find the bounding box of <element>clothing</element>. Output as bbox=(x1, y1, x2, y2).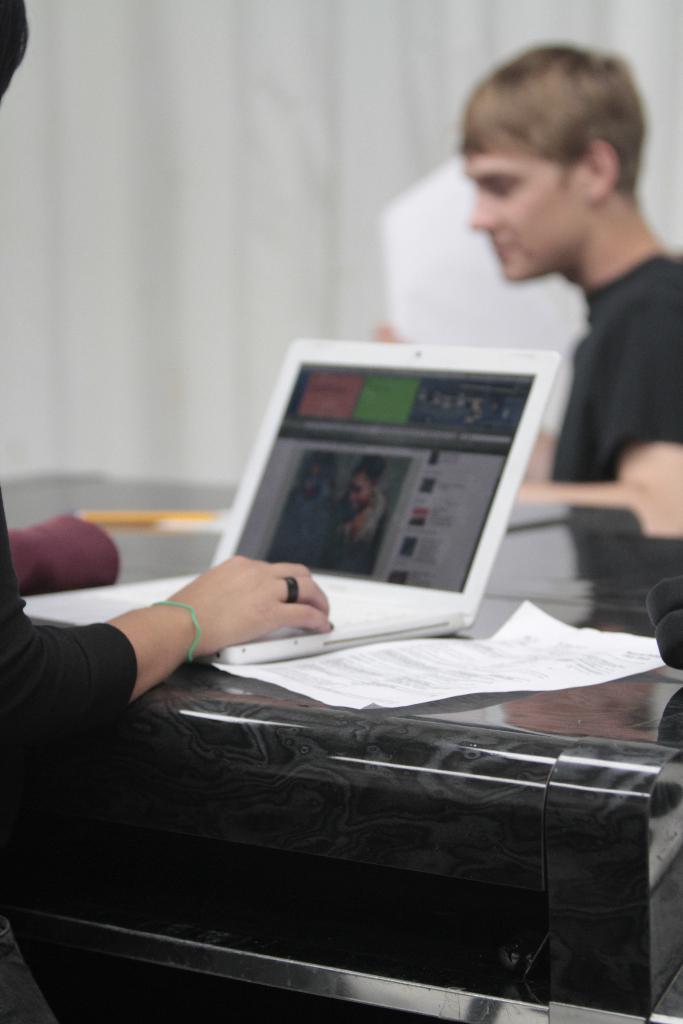
bbox=(557, 250, 682, 484).
